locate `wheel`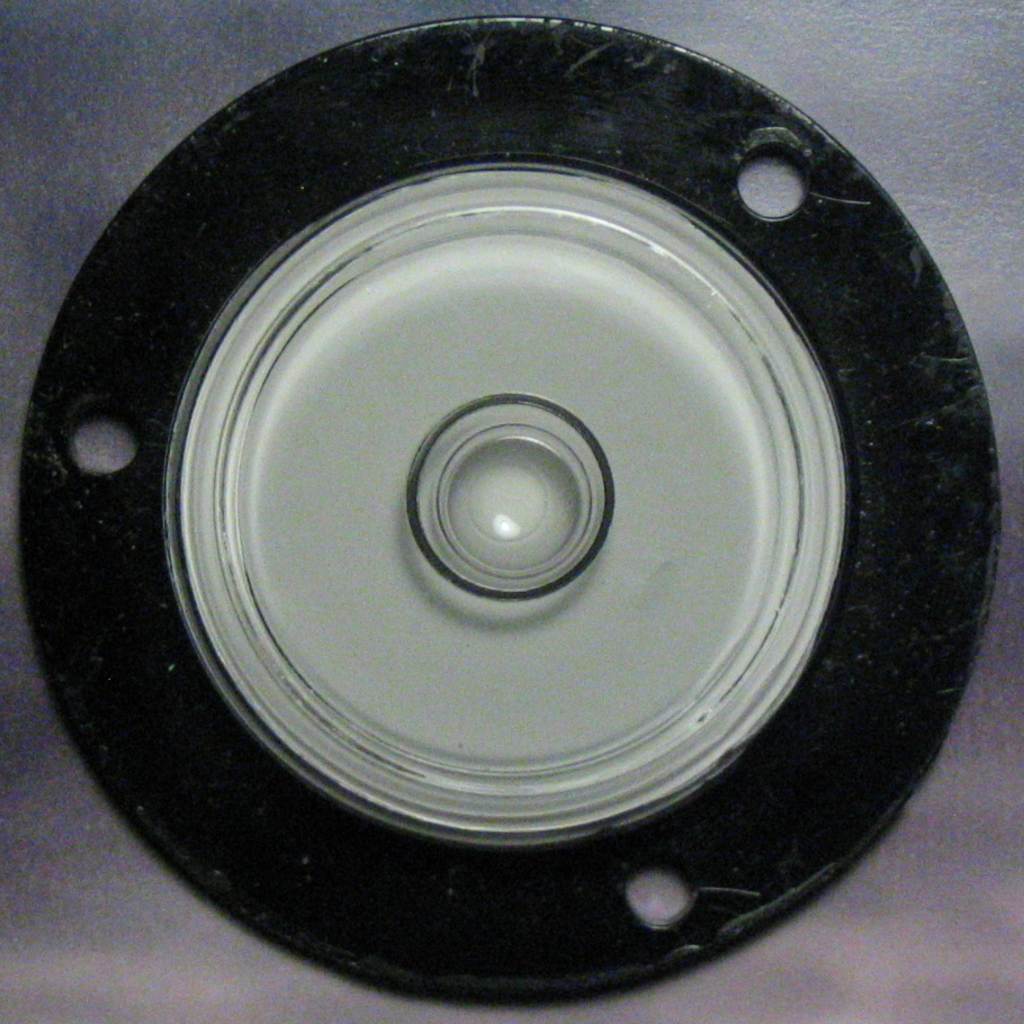
detection(0, 5, 1023, 1000)
